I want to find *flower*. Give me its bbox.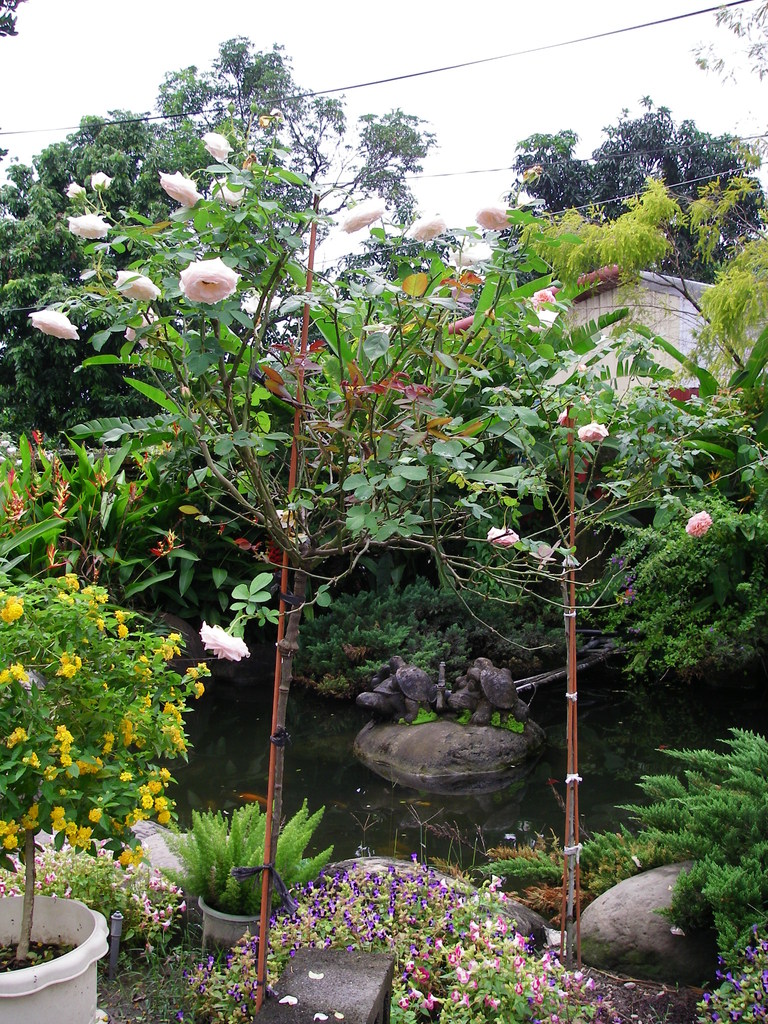
detection(114, 769, 132, 787).
